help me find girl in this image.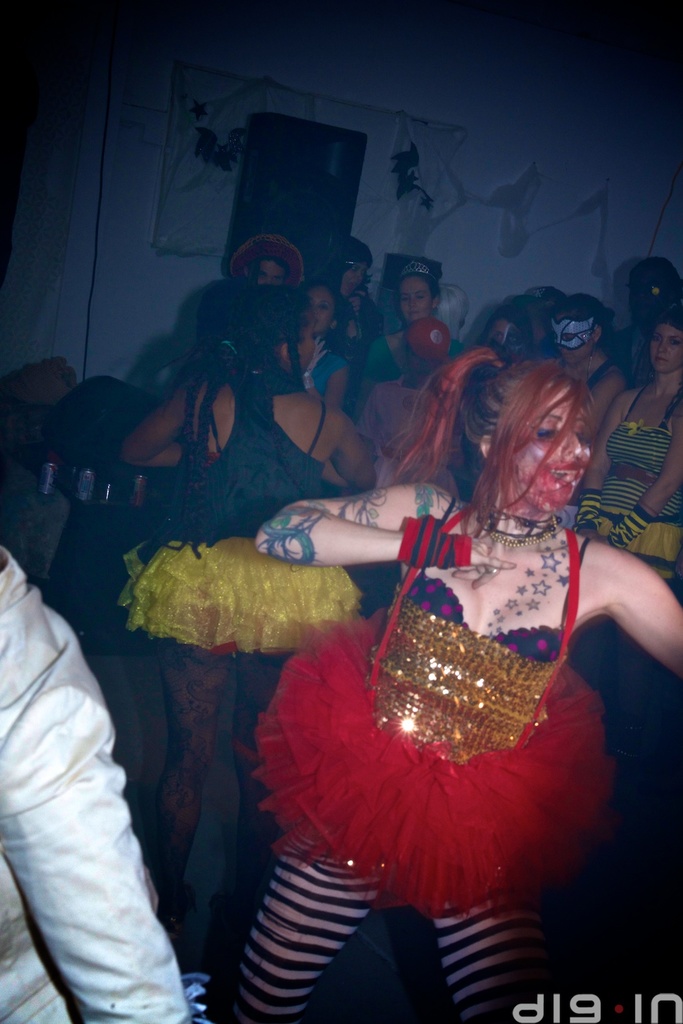
Found it: bbox(578, 309, 682, 597).
